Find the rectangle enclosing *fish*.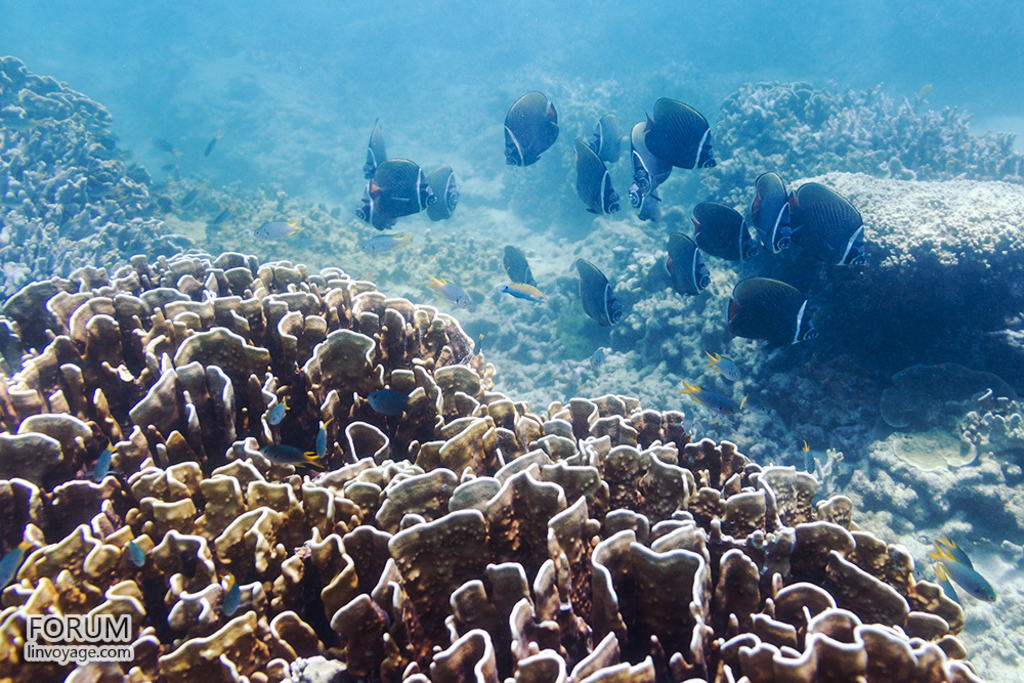
box=[509, 273, 548, 309].
